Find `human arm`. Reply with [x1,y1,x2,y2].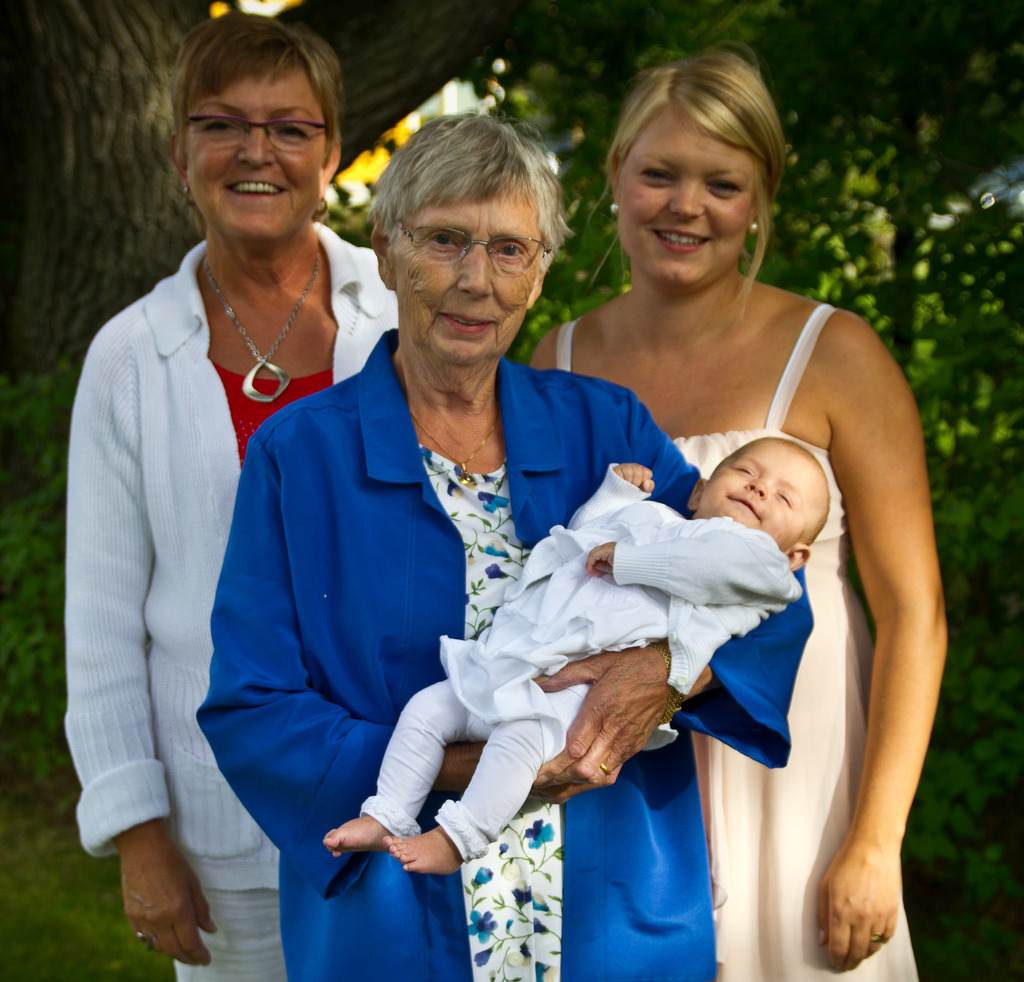
[63,327,216,960].
